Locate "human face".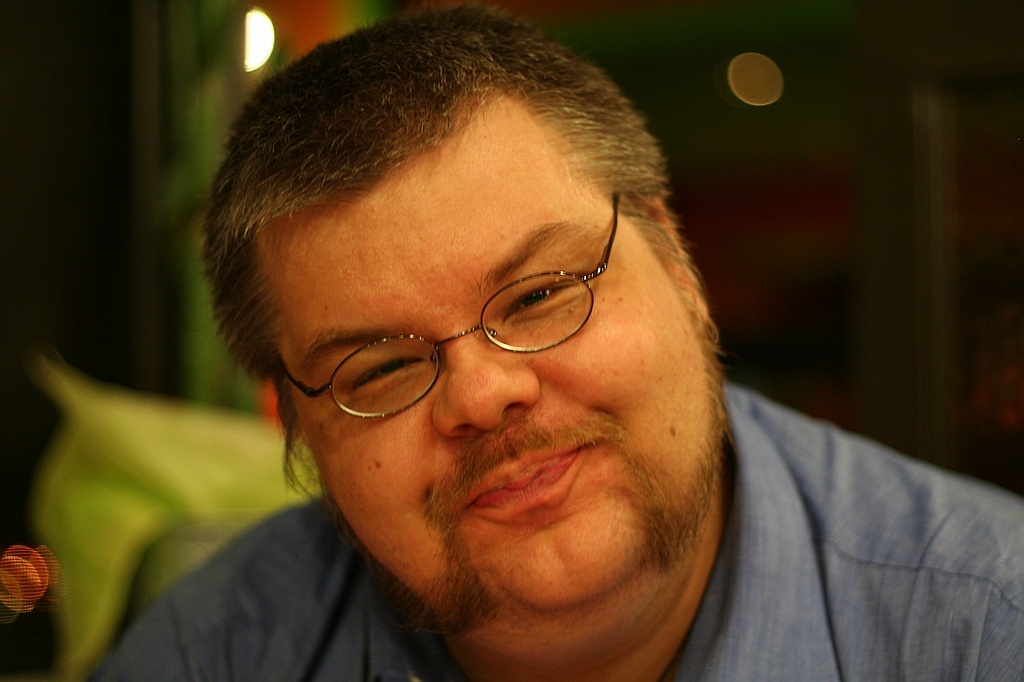
Bounding box: [299,173,652,642].
